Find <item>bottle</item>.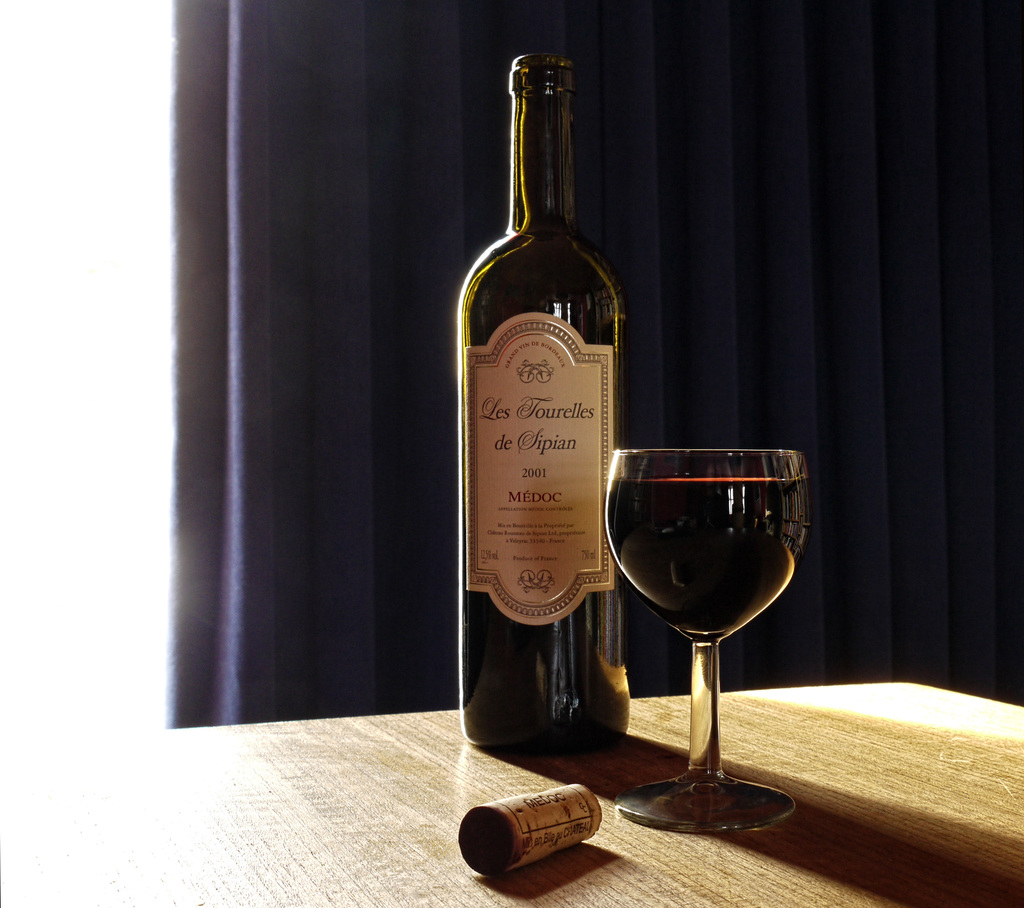
[456,56,632,747].
